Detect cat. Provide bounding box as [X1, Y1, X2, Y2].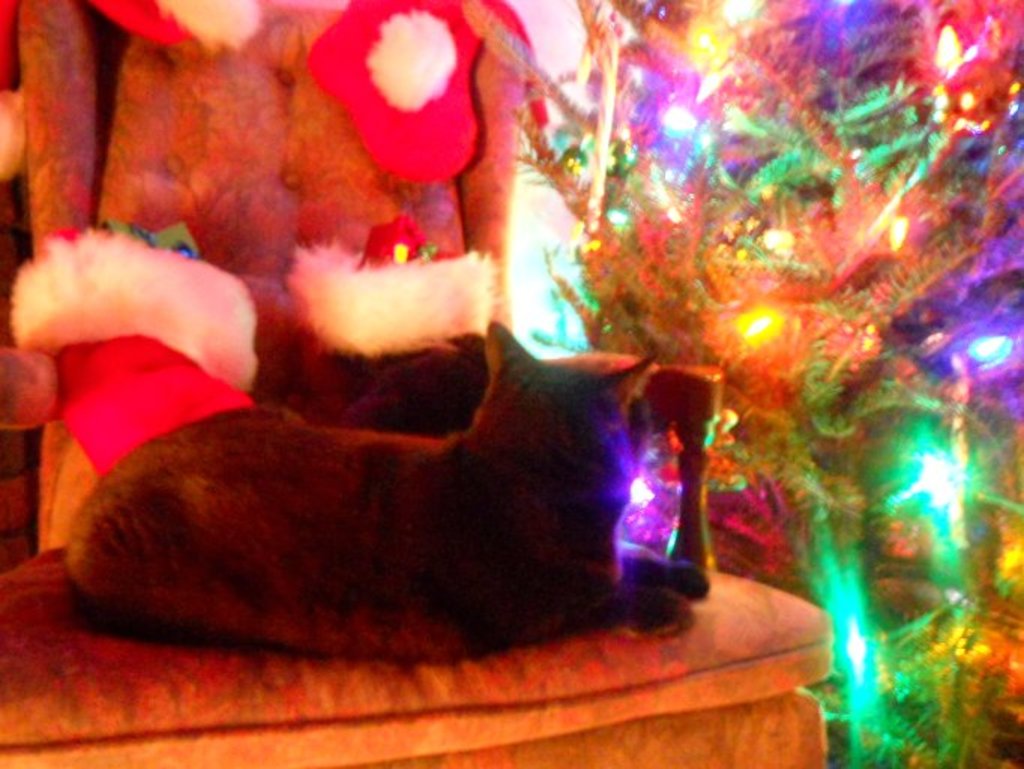
[60, 321, 710, 671].
